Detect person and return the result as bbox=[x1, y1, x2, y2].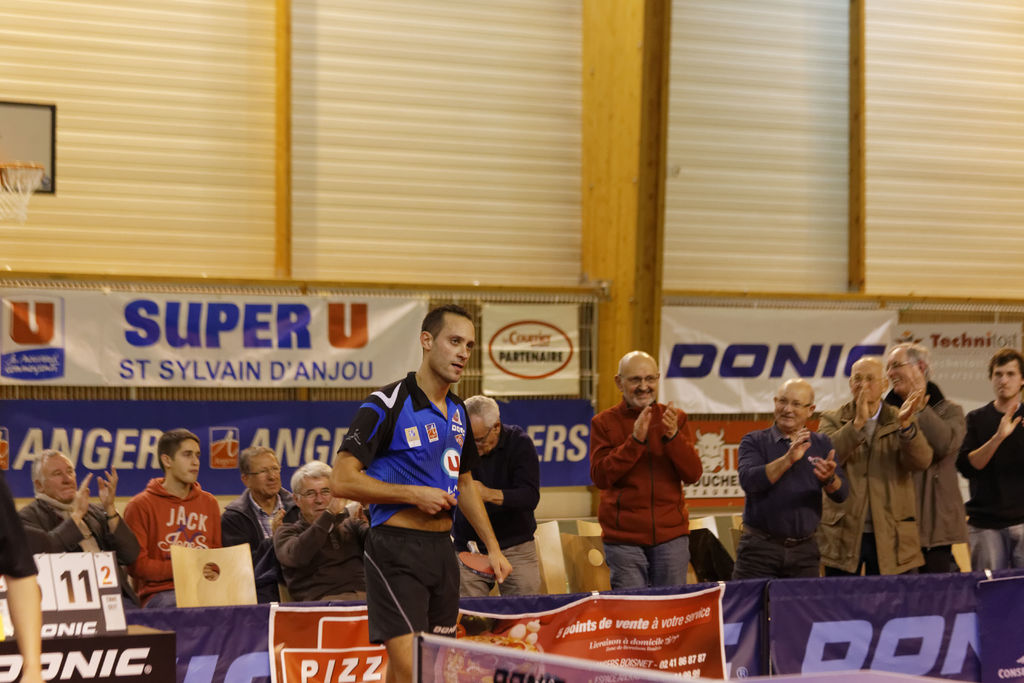
bbox=[730, 377, 853, 577].
